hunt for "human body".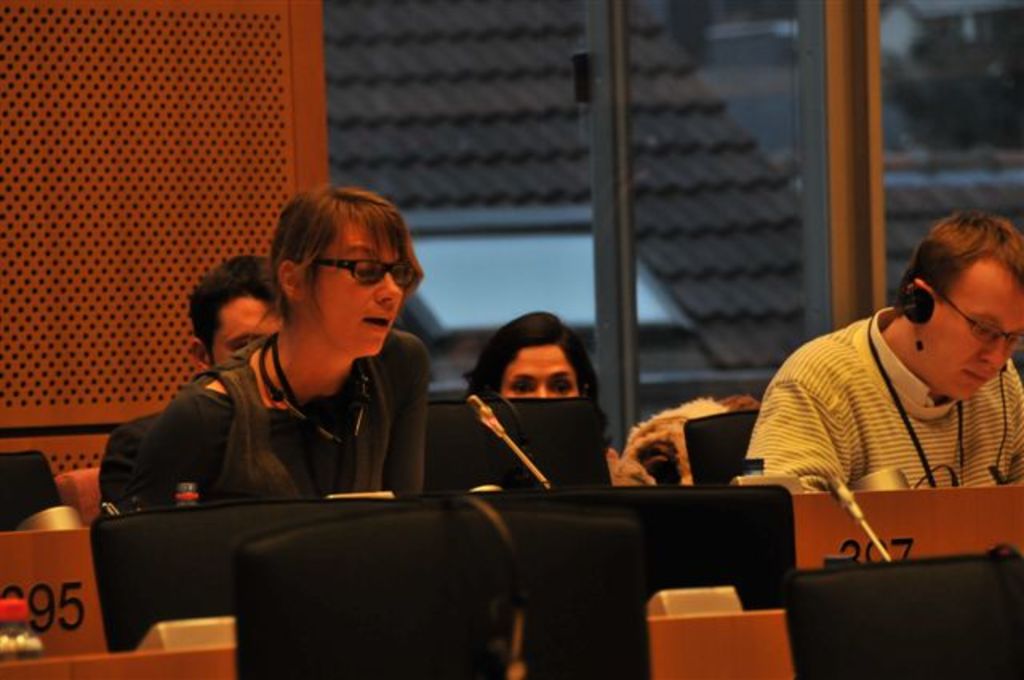
Hunted down at 147, 187, 437, 501.
